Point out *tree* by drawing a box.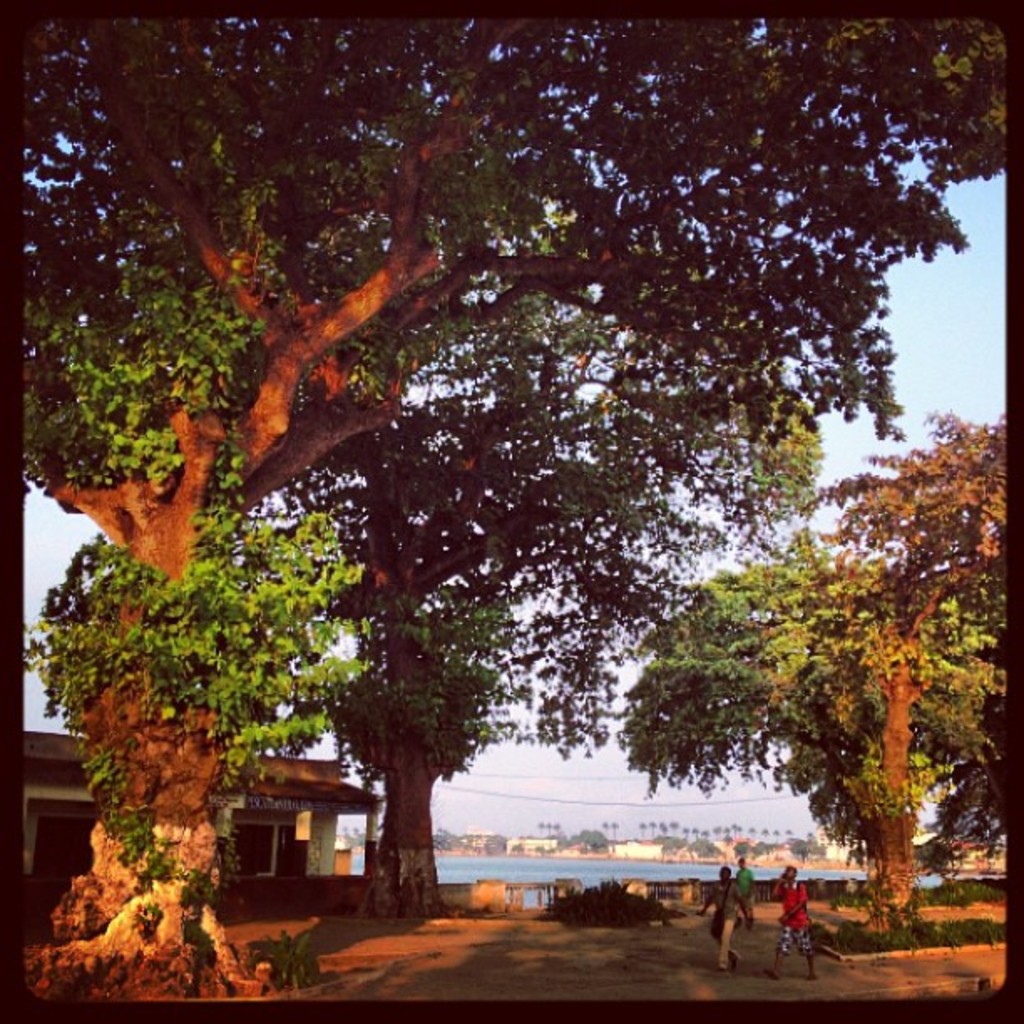
{"left": 612, "top": 410, "right": 1016, "bottom": 932}.
